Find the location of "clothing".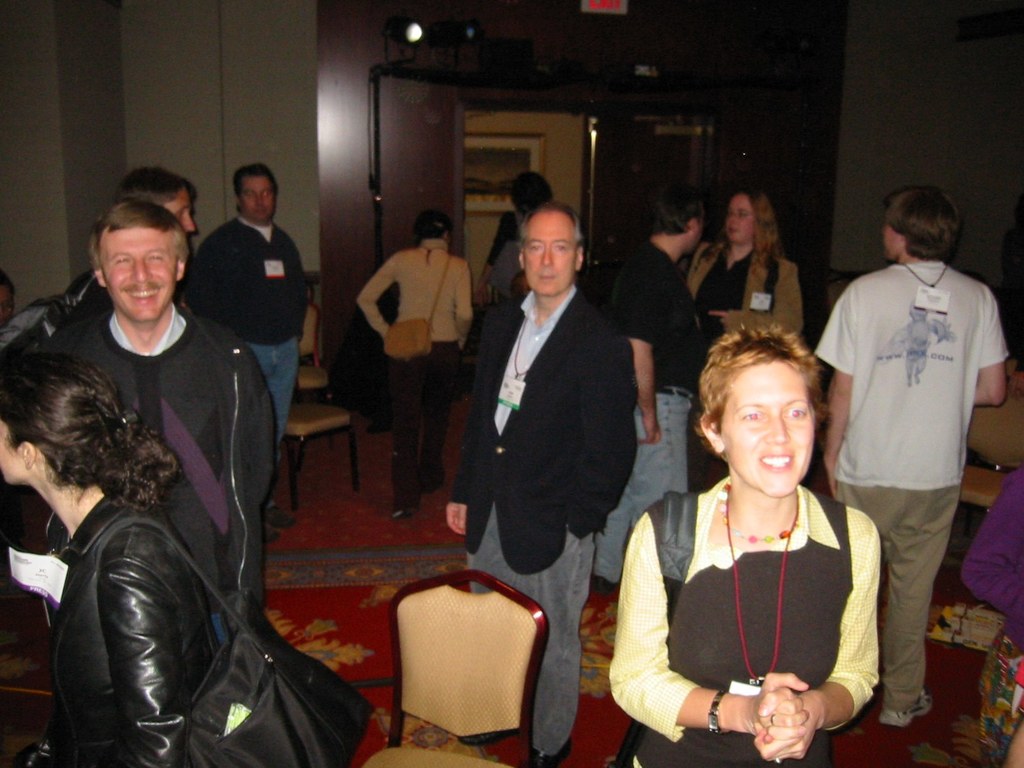
Location: bbox=(690, 254, 797, 333).
